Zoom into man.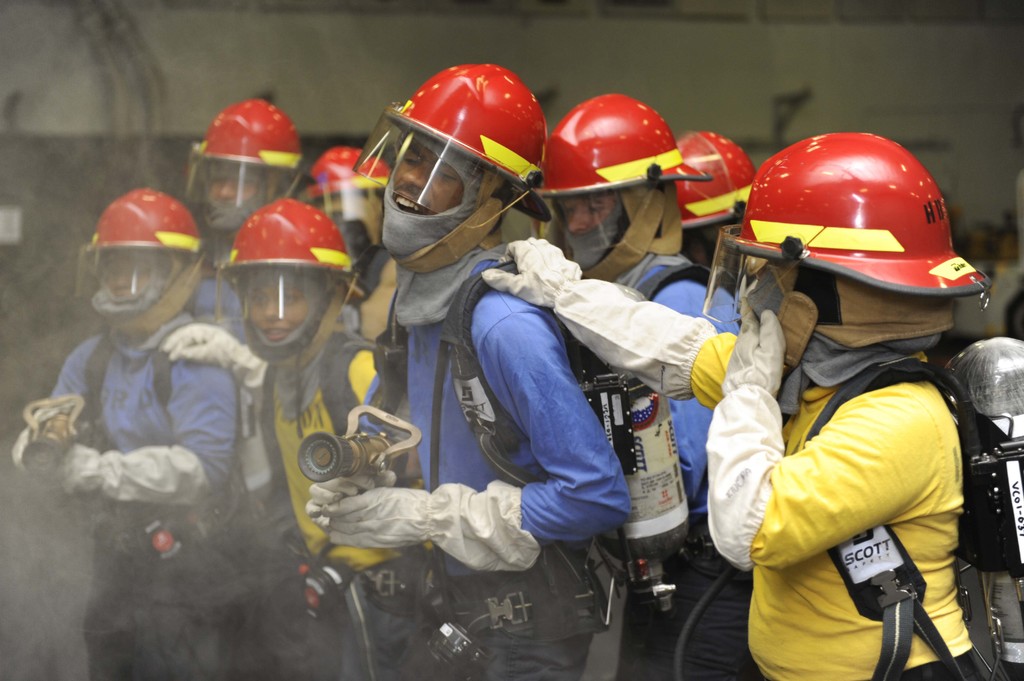
Zoom target: Rect(506, 102, 759, 680).
